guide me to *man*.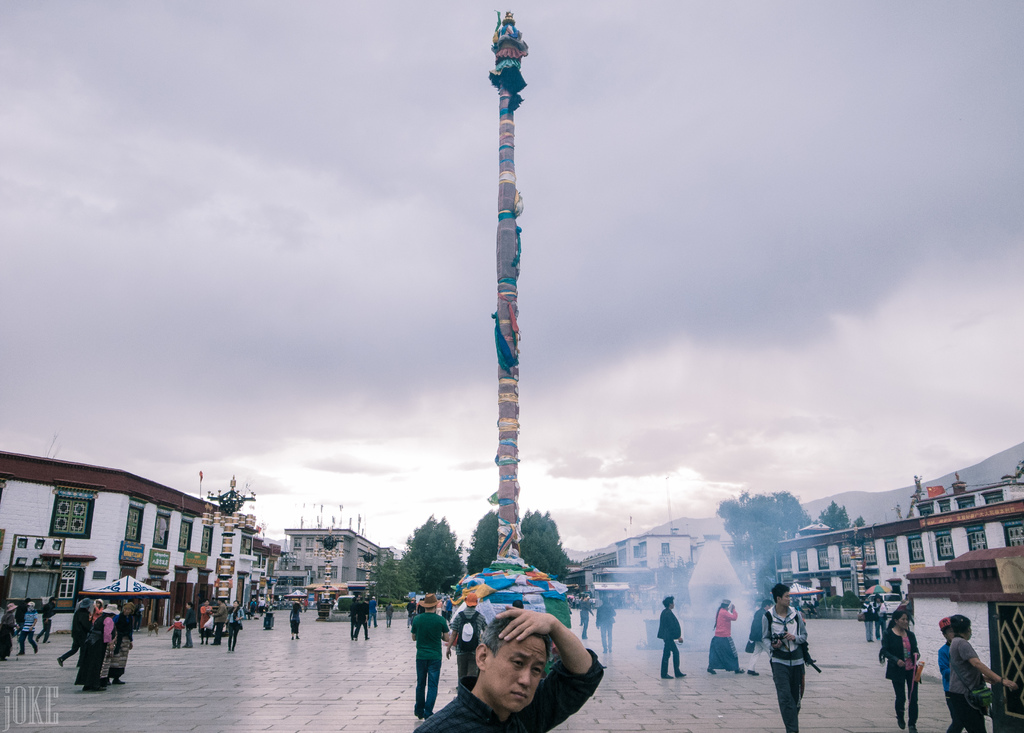
Guidance: {"x1": 303, "y1": 597, "x2": 309, "y2": 615}.
